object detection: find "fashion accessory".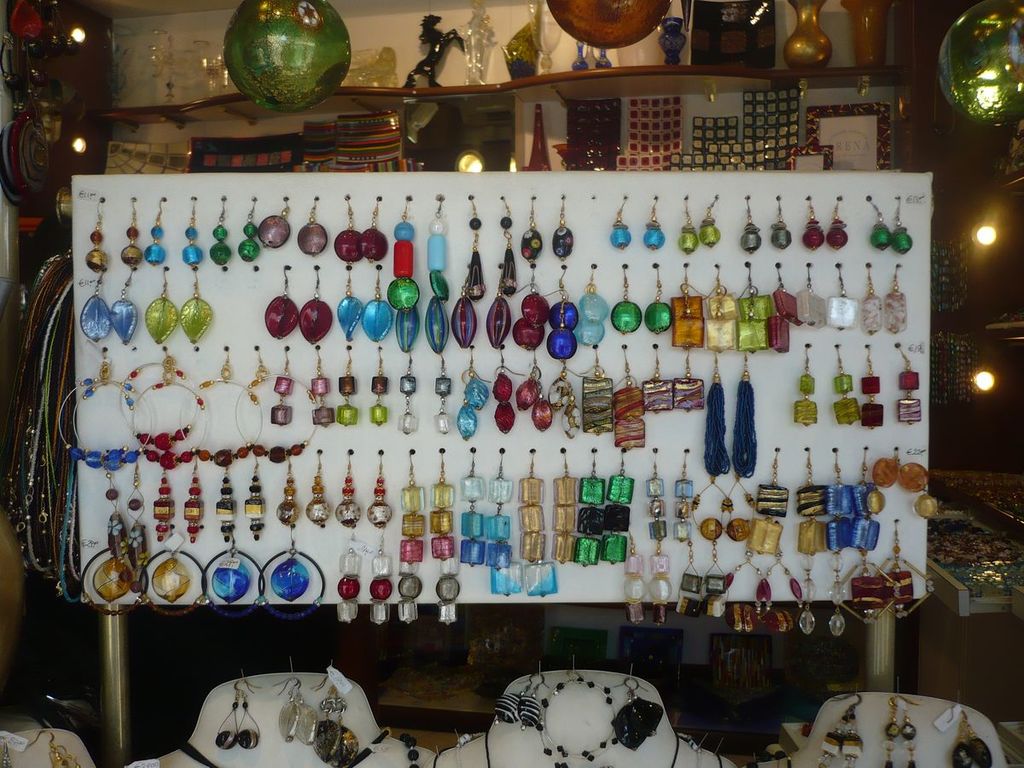
box(433, 355, 454, 433).
